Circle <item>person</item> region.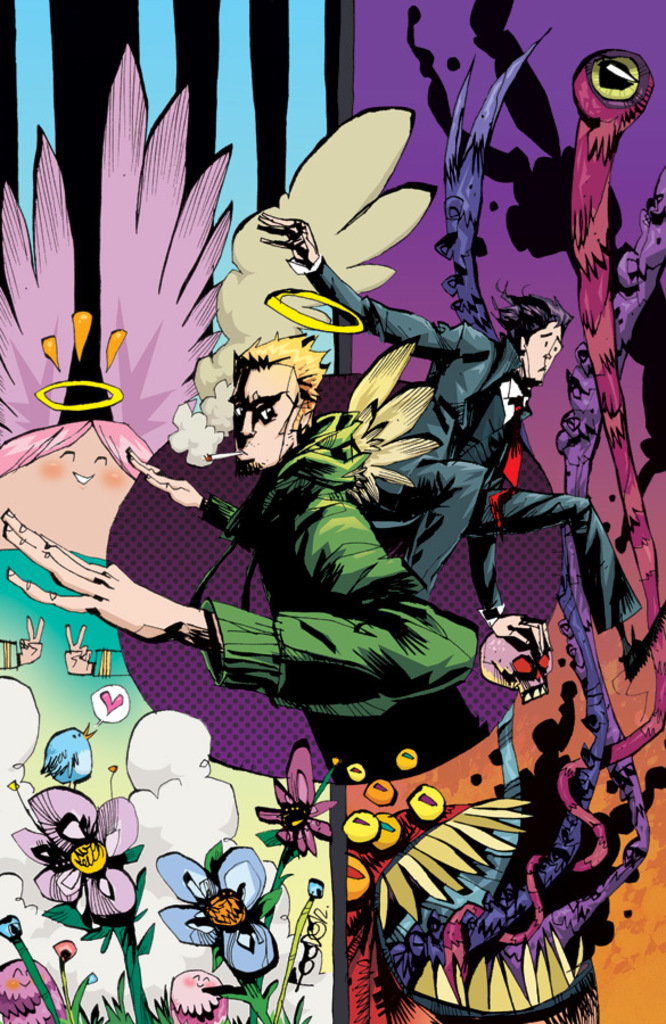
Region: select_region(0, 324, 476, 720).
